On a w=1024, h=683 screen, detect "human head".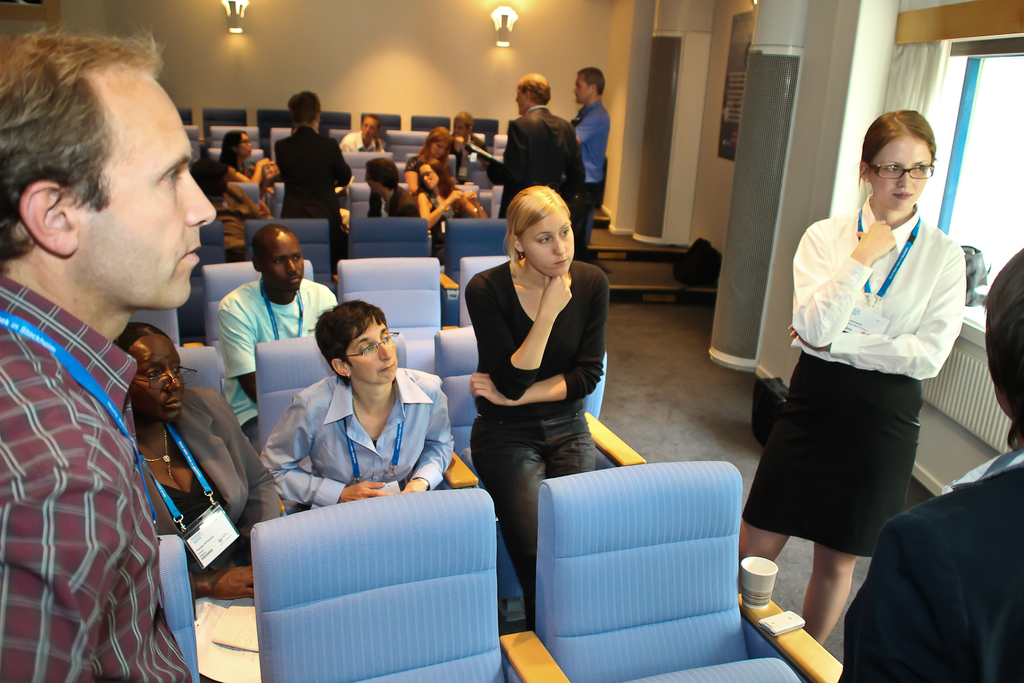
box=[111, 322, 198, 424].
